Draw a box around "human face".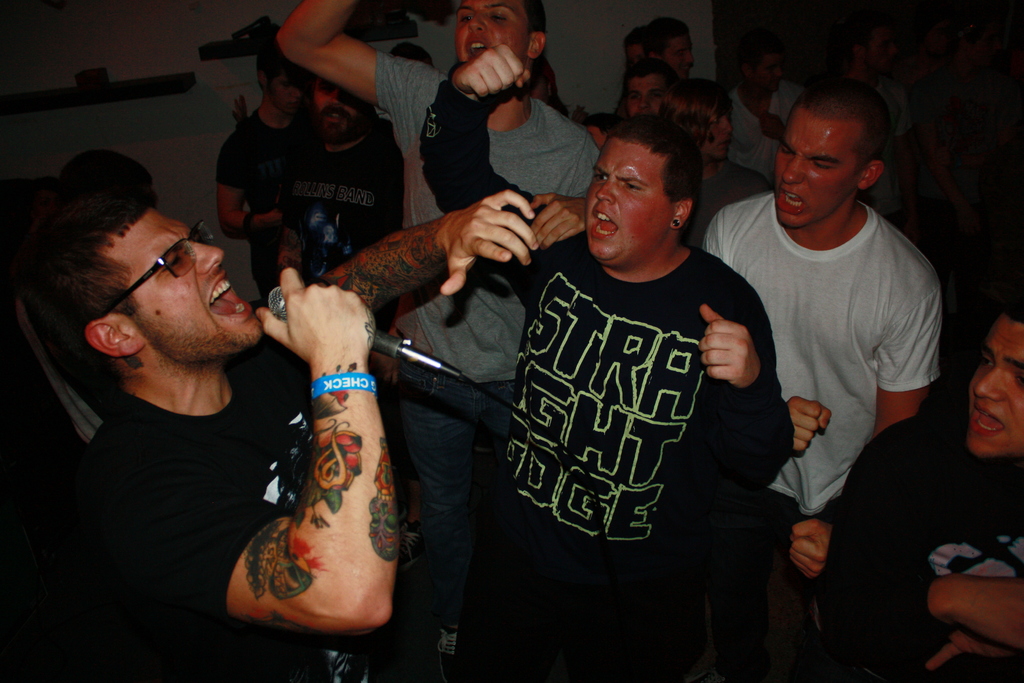
100,211,259,364.
